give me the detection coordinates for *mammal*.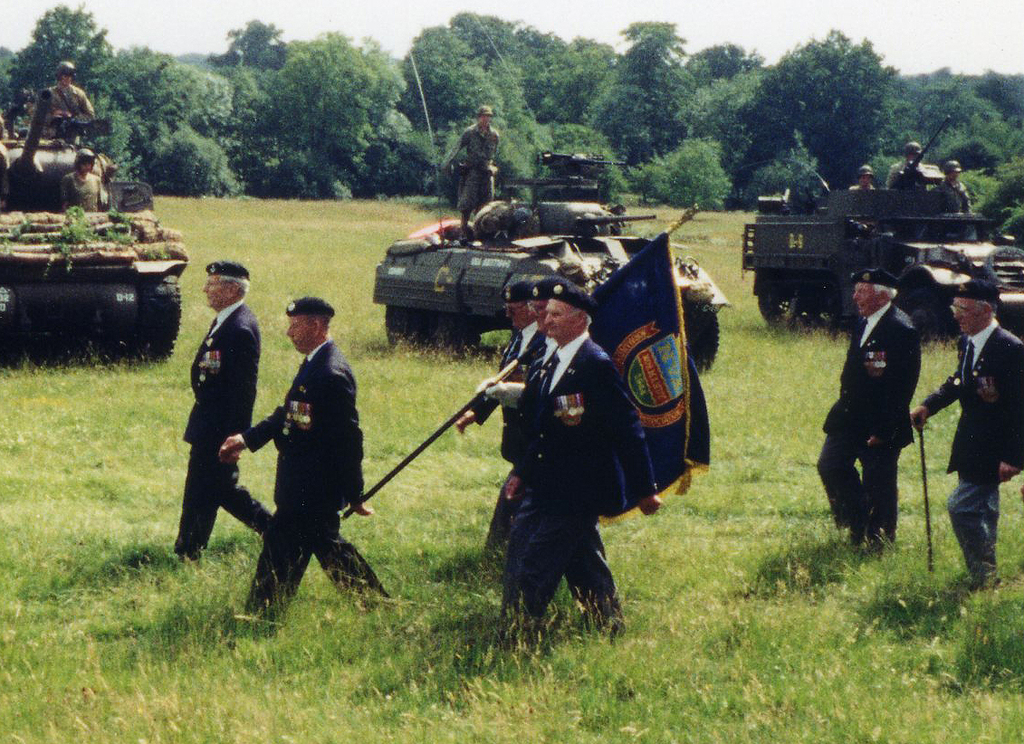
BBox(206, 296, 406, 604).
